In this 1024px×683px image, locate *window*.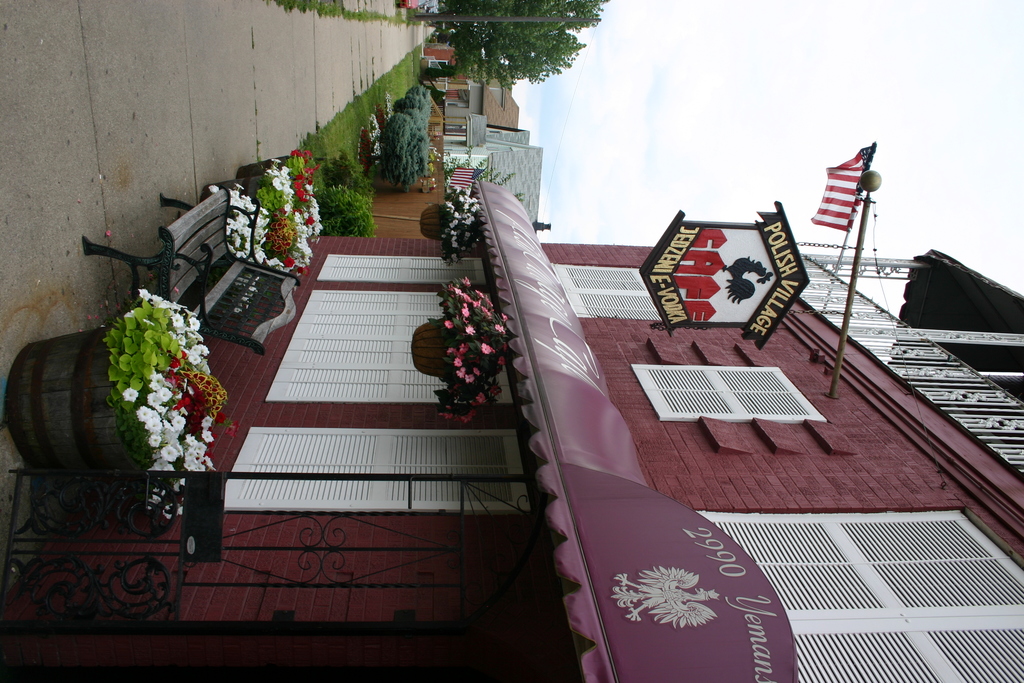
Bounding box: locate(701, 498, 1023, 682).
